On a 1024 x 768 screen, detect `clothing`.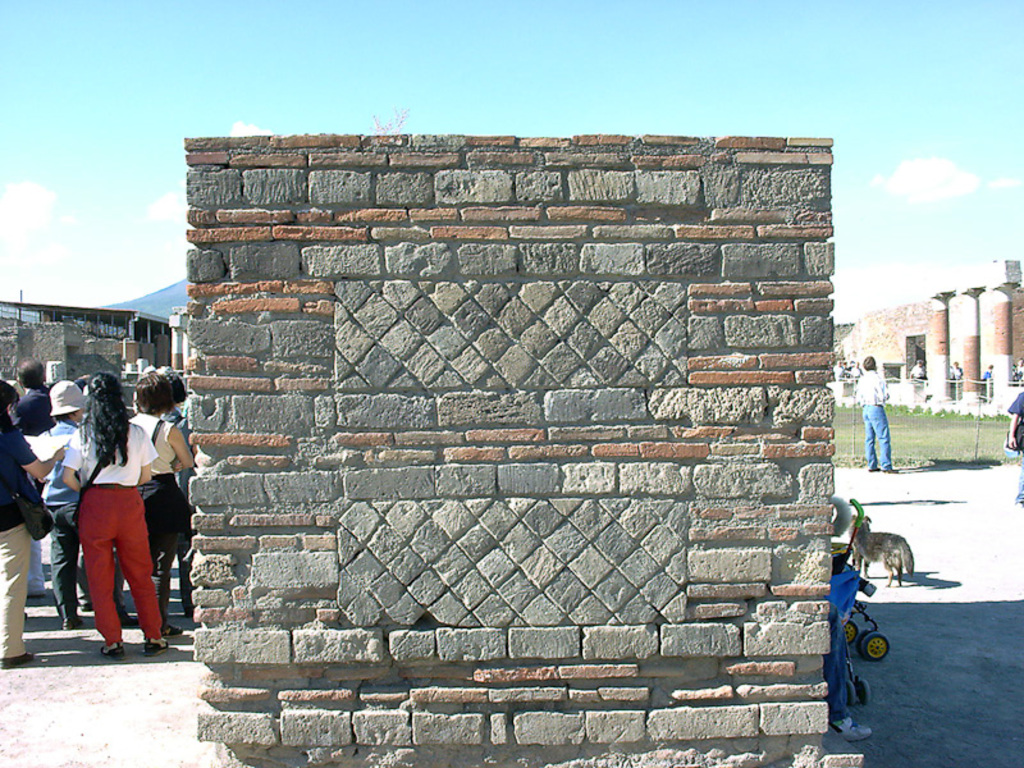
(left=0, top=421, right=47, bottom=658).
